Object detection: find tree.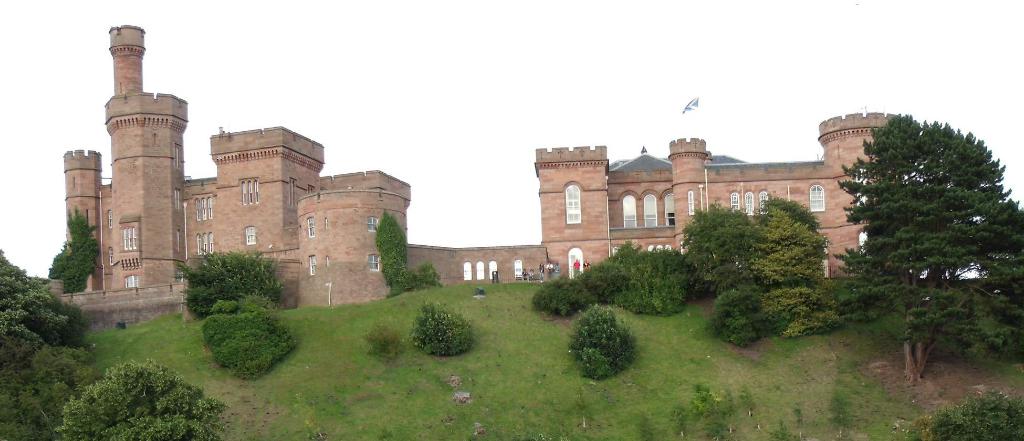
bbox(403, 299, 477, 362).
